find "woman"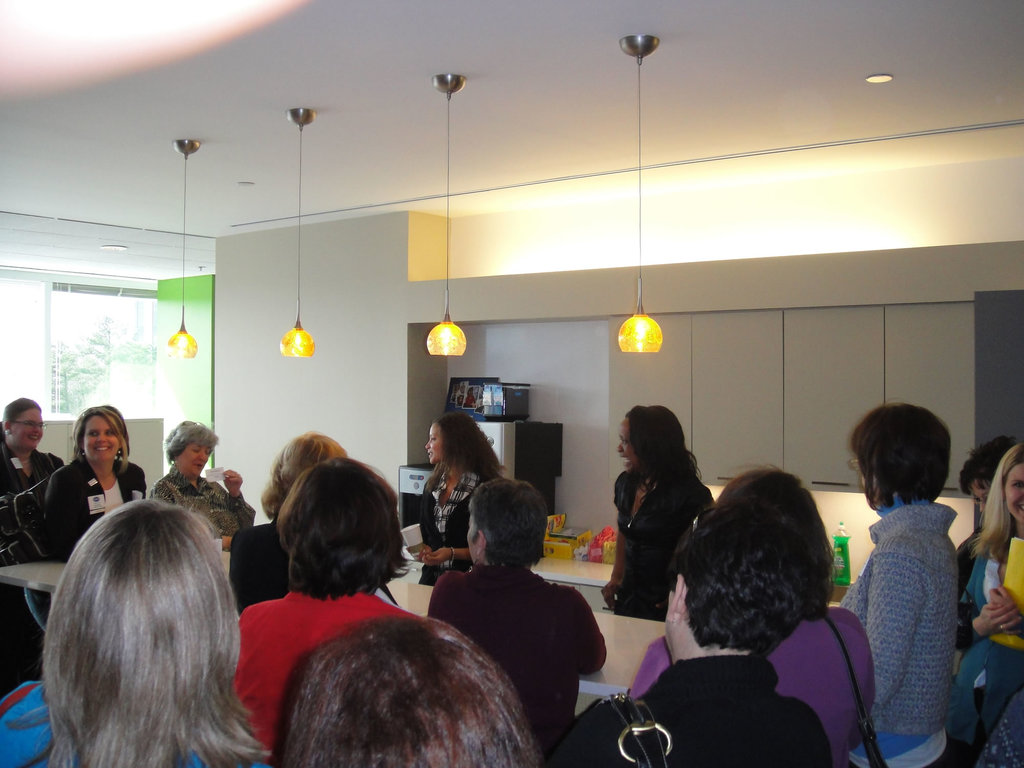
Rect(0, 491, 275, 767)
